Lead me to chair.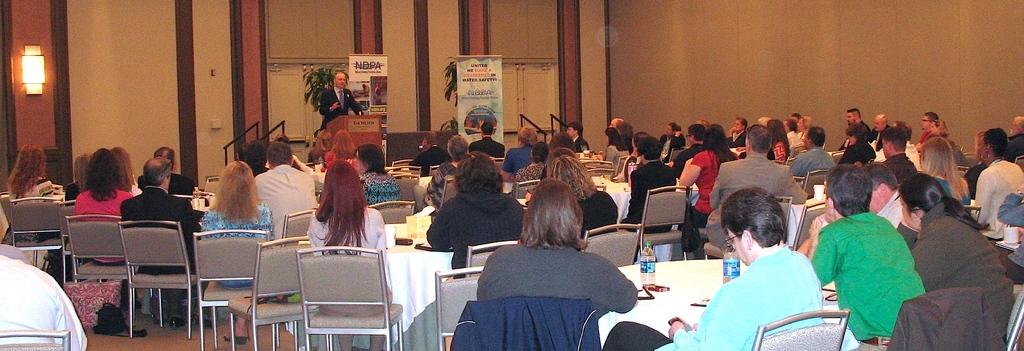
Lead to 283:208:315:241.
